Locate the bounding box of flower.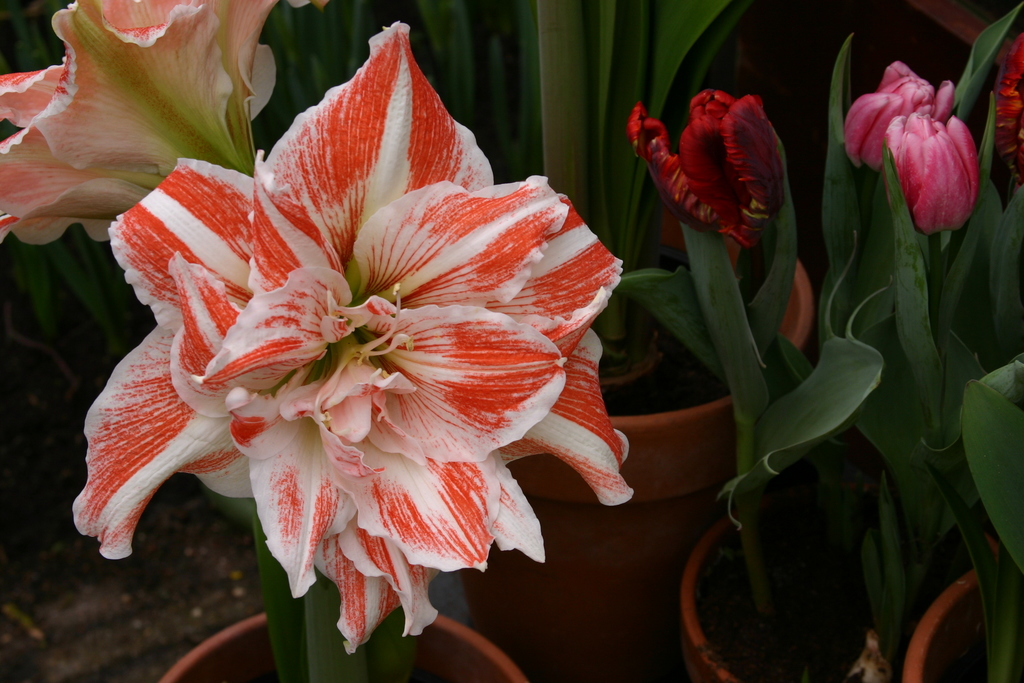
Bounding box: 0/0/330/245.
